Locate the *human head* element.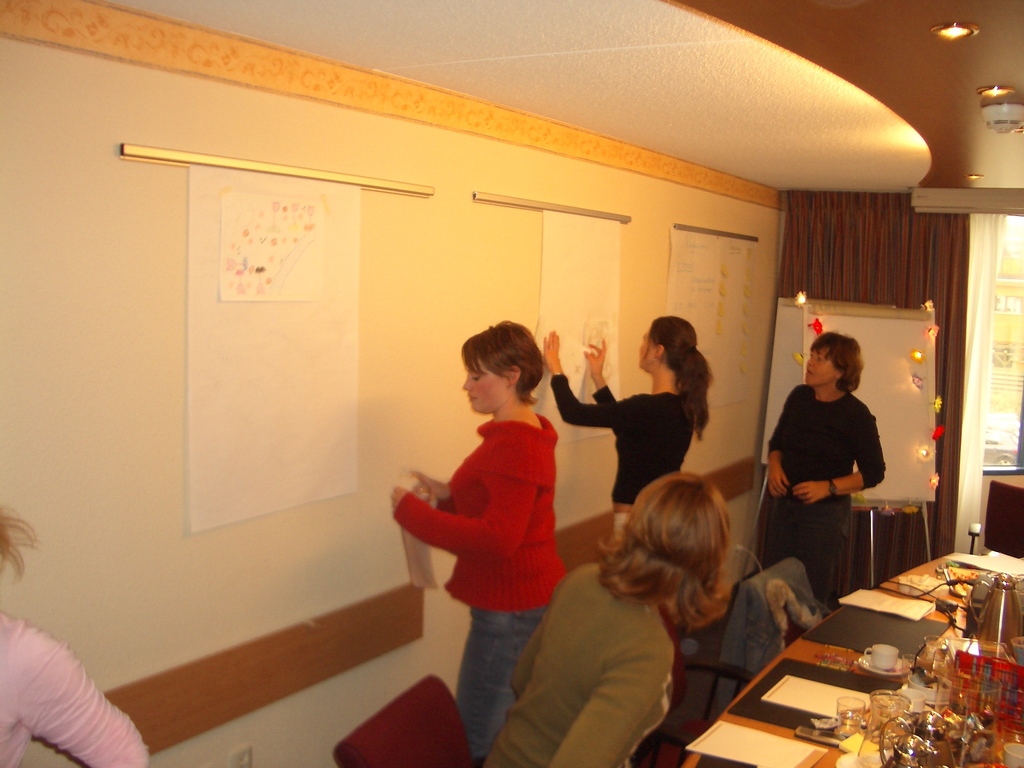
Element bbox: (639, 315, 697, 373).
